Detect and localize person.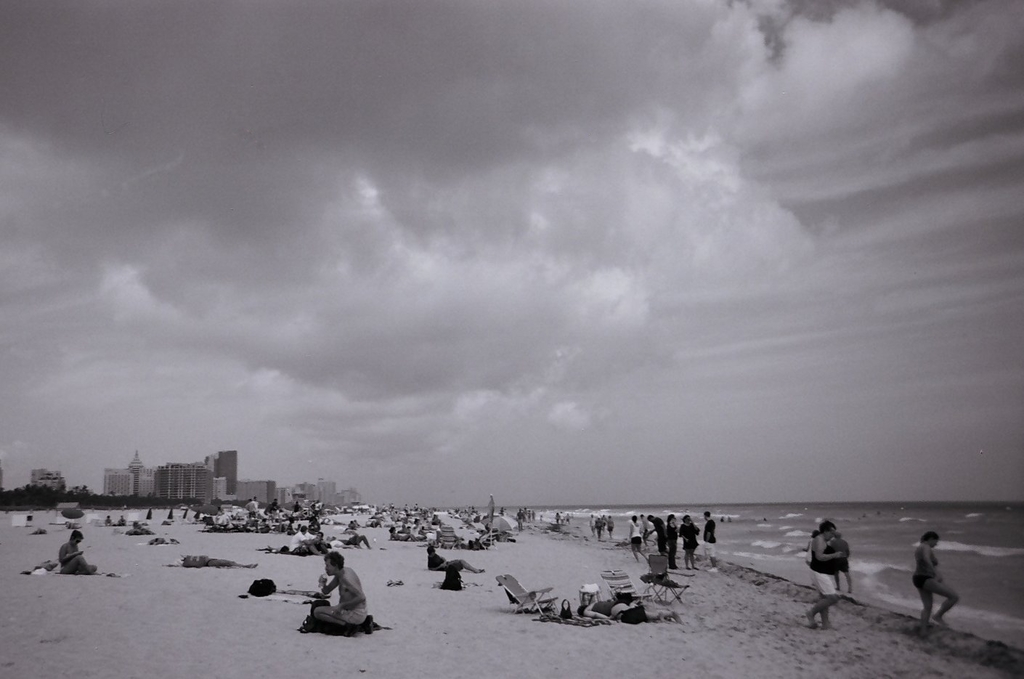
Localized at region(60, 529, 99, 575).
